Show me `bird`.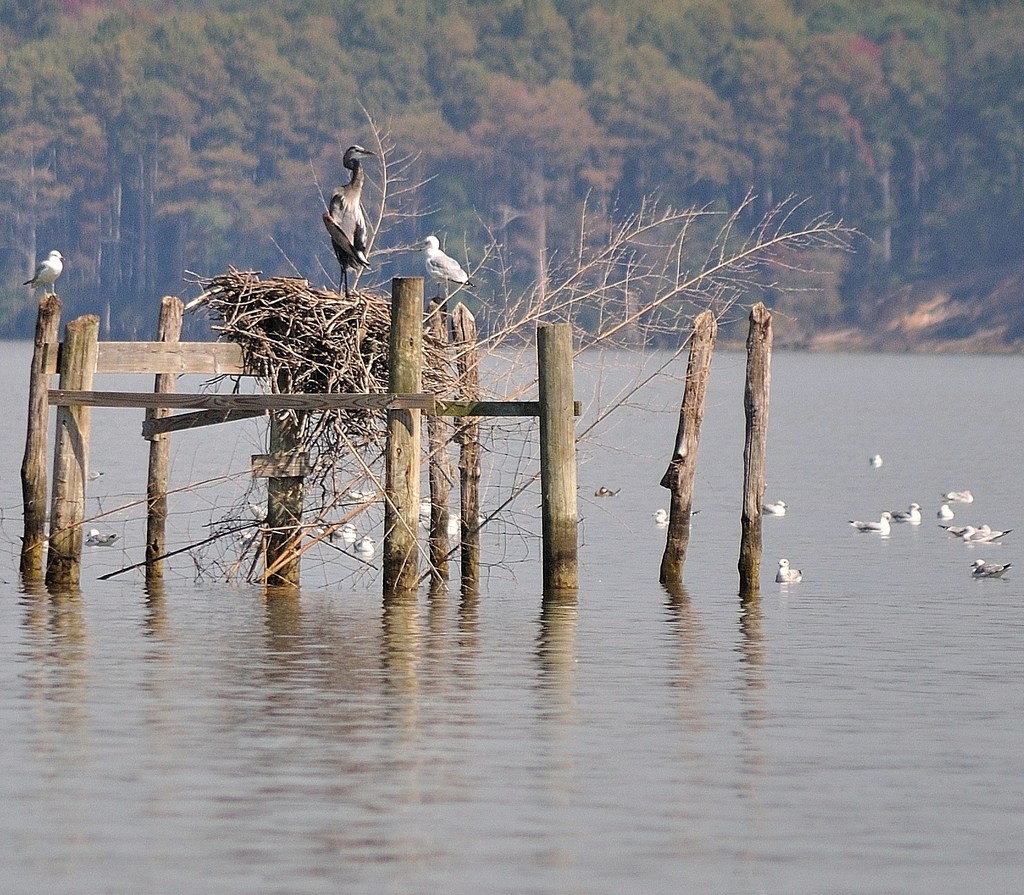
`bird` is here: region(957, 526, 1011, 540).
